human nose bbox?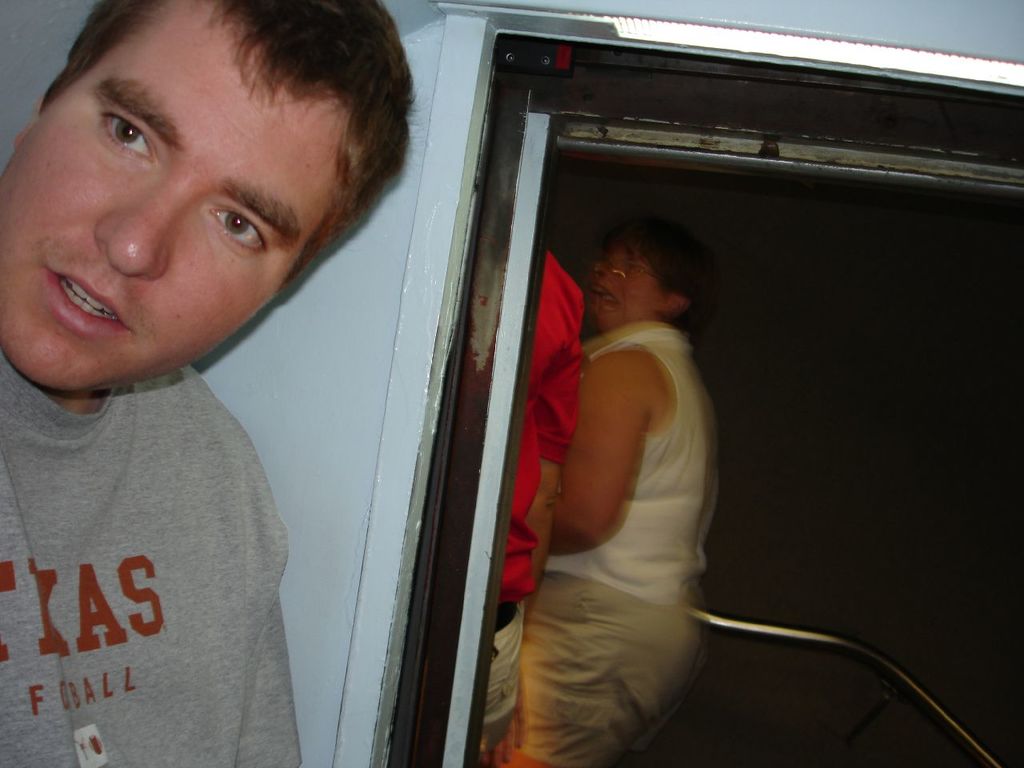
crop(97, 202, 179, 270)
